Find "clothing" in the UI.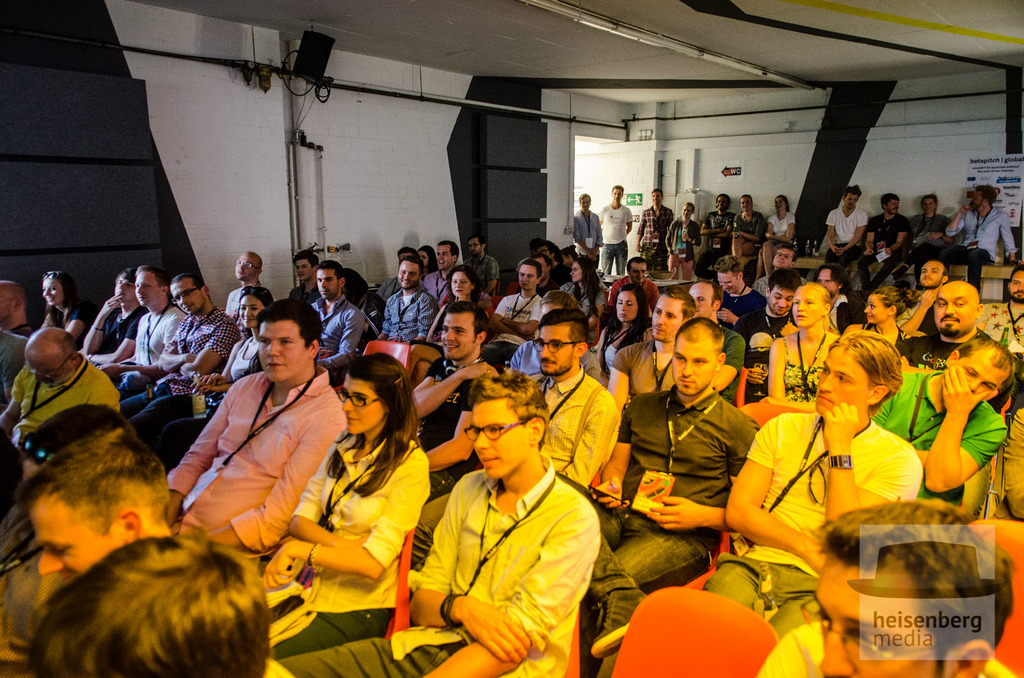
UI element at {"left": 263, "top": 658, "right": 291, "bottom": 677}.
